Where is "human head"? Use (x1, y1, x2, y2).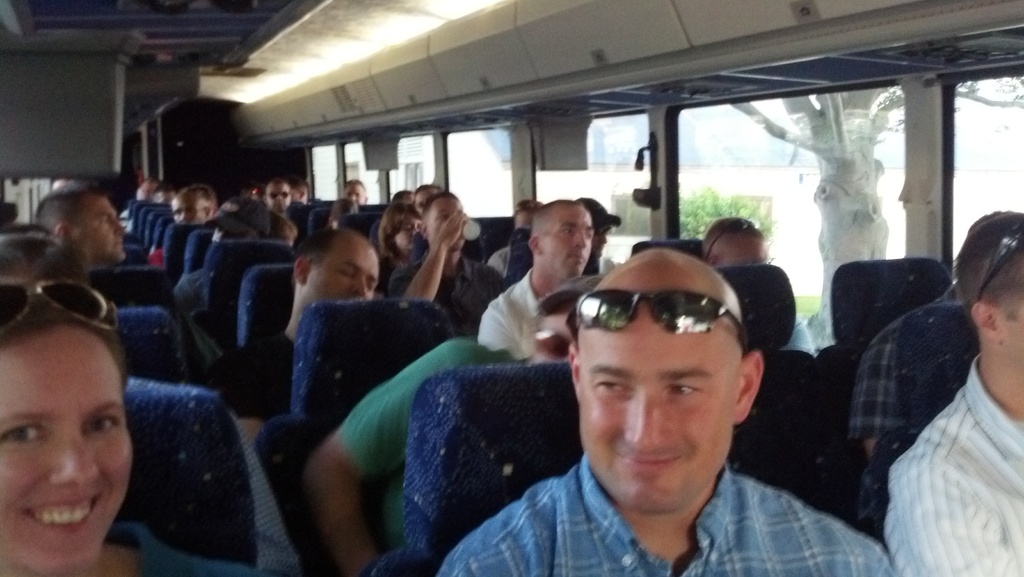
(38, 186, 120, 262).
